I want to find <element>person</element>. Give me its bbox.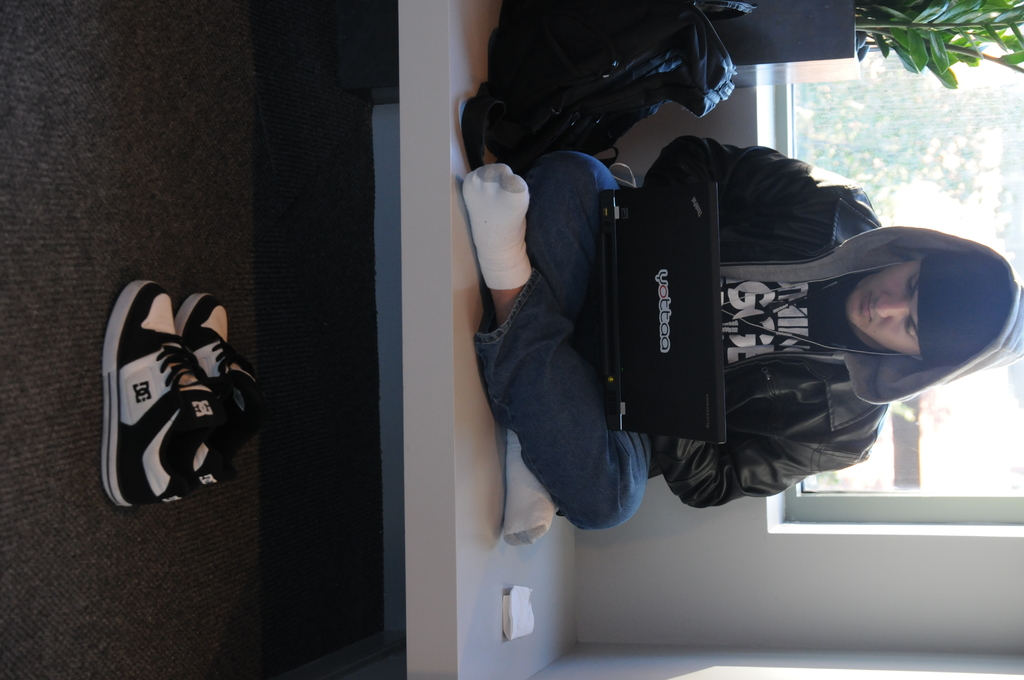
504 108 968 551.
